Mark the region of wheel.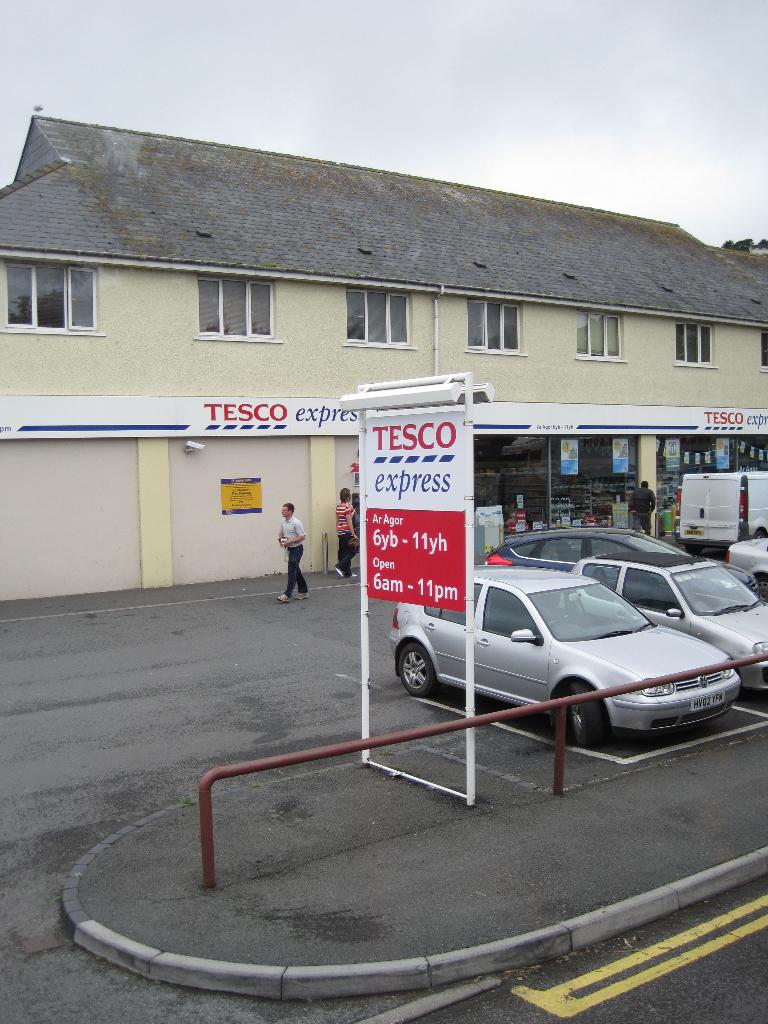
Region: [left=572, top=684, right=611, bottom=742].
